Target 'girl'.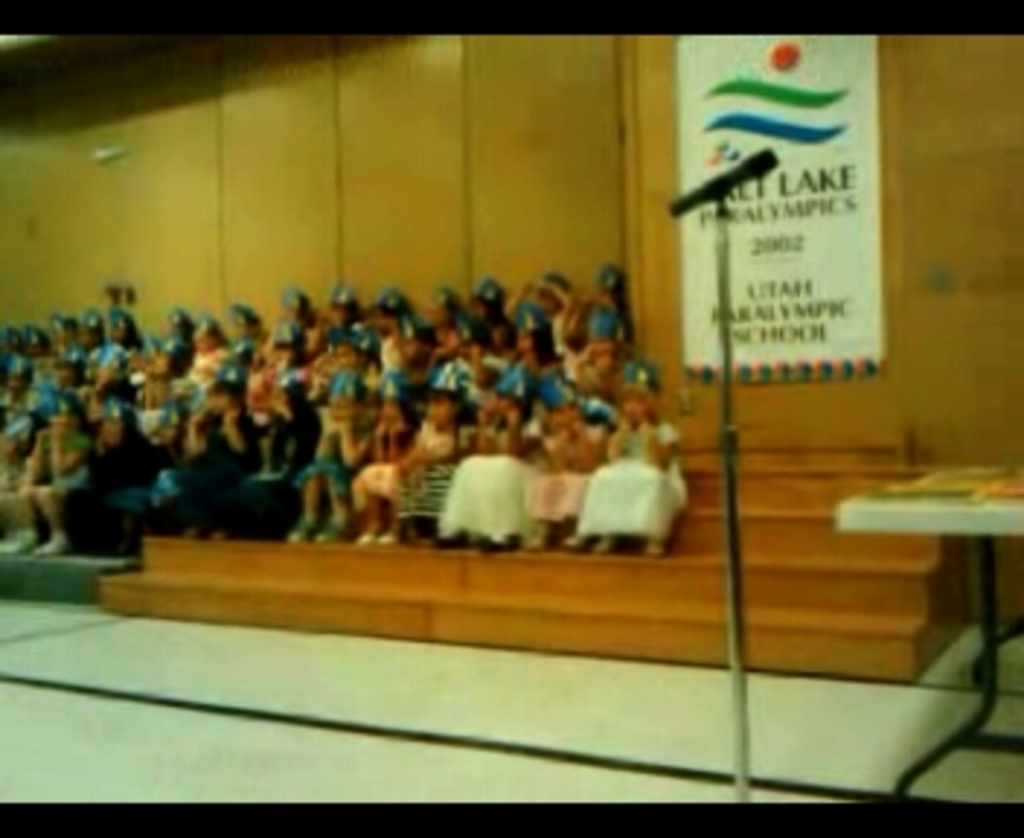
Target region: 532,378,608,553.
